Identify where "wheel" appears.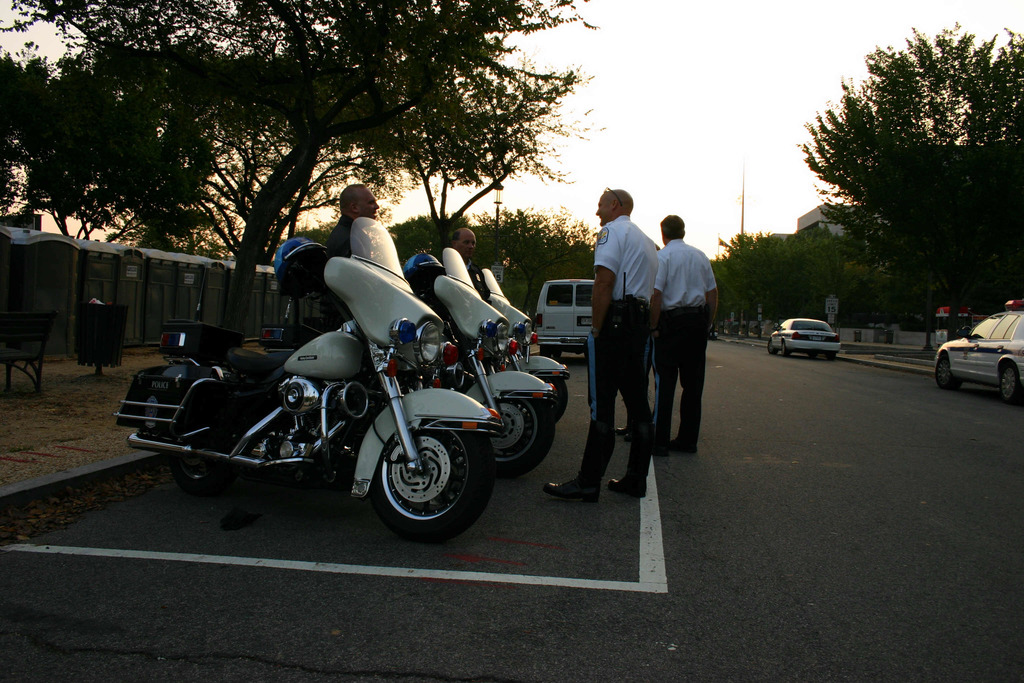
Appears at 767, 343, 777, 356.
